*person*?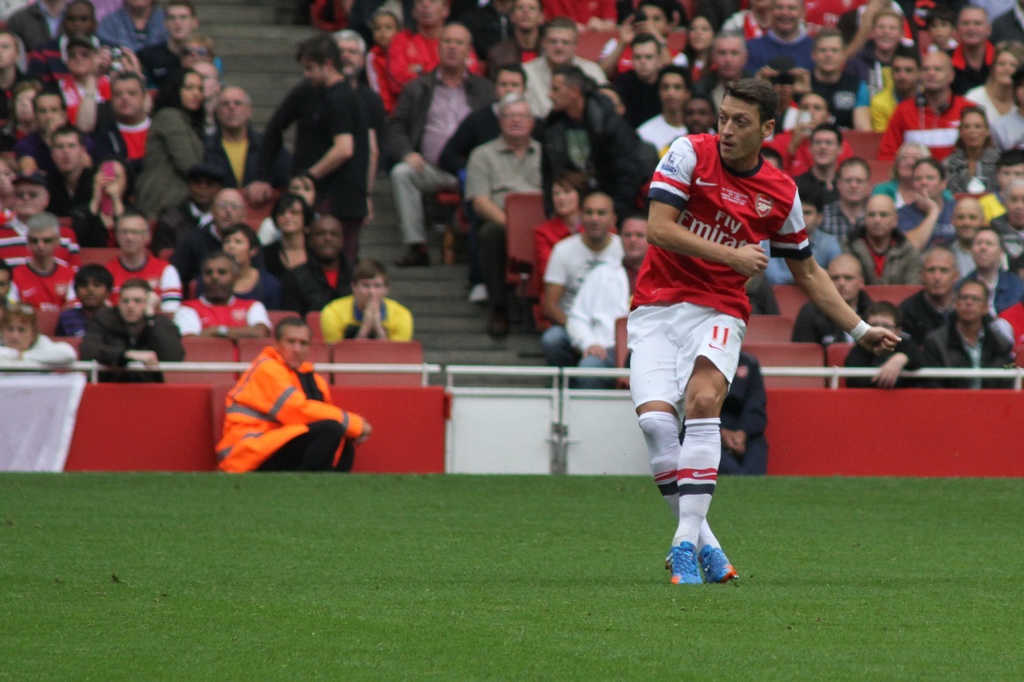
{"left": 527, "top": 171, "right": 604, "bottom": 331}
